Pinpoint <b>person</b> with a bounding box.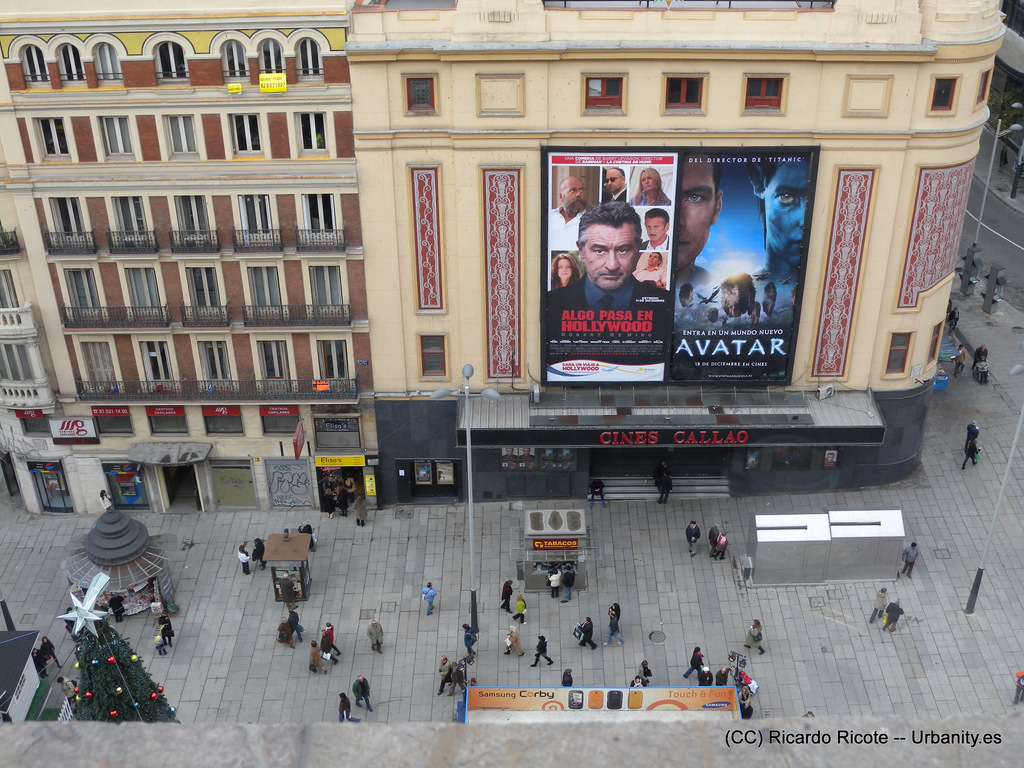
x1=321, y1=486, x2=336, y2=518.
